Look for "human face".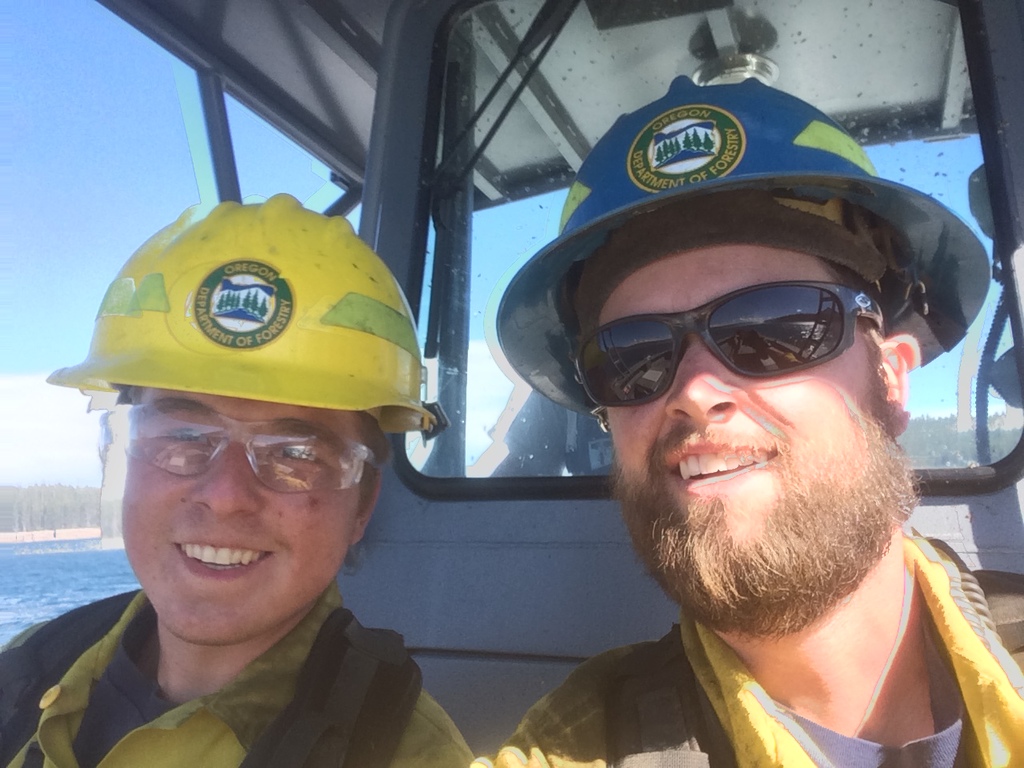
Found: x1=598 y1=246 x2=877 y2=551.
